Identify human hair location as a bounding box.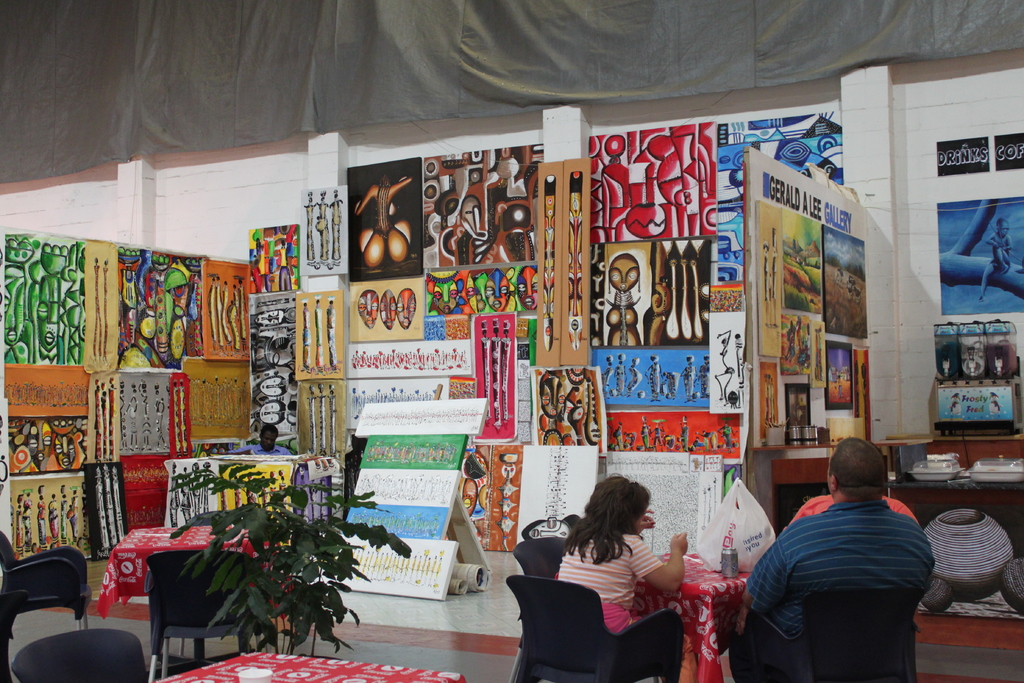
<box>824,440,891,489</box>.
